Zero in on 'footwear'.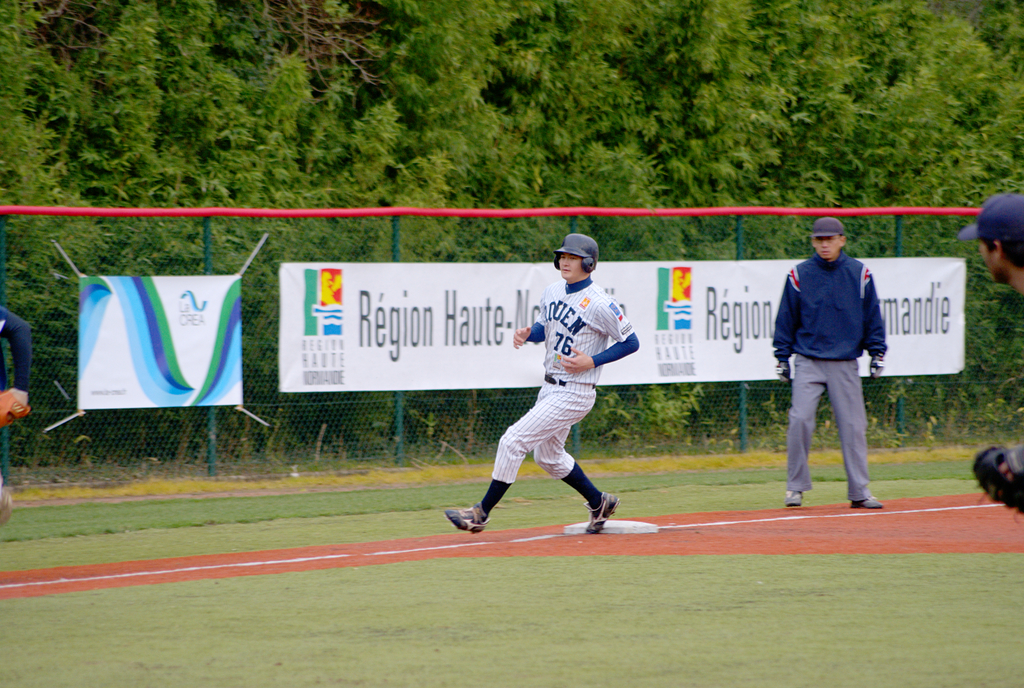
Zeroed in: box(851, 497, 884, 513).
